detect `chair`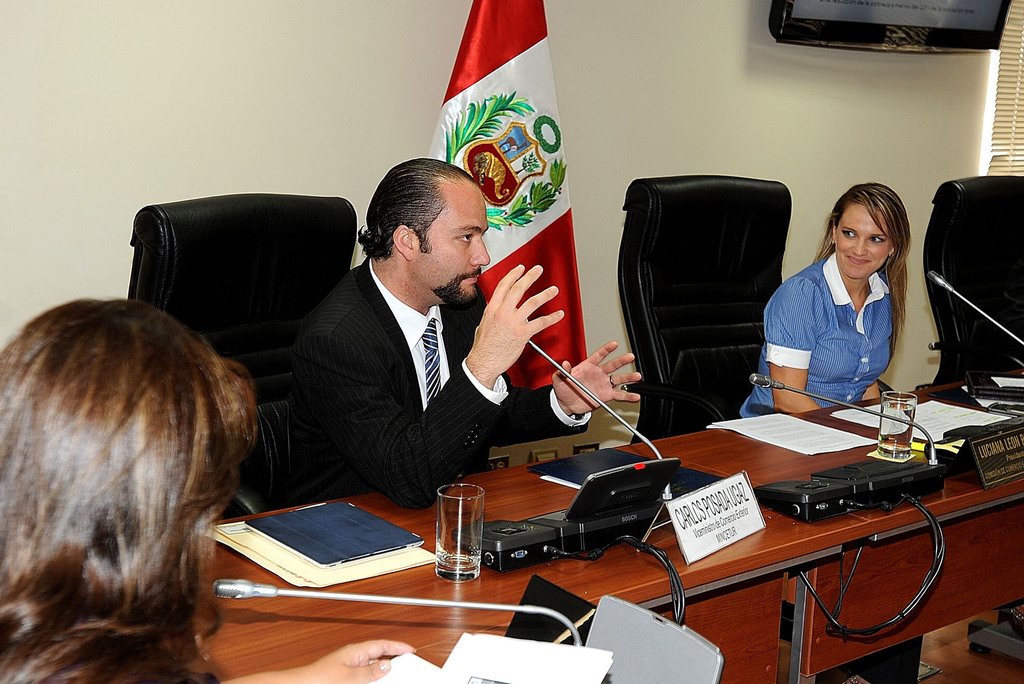
[607, 193, 822, 463]
